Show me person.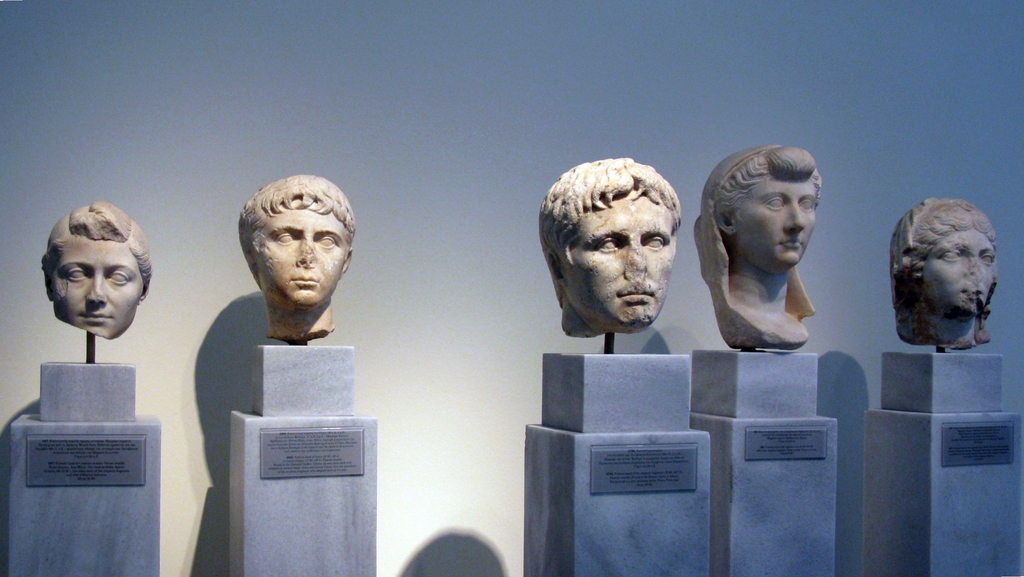
person is here: l=689, t=139, r=829, b=353.
